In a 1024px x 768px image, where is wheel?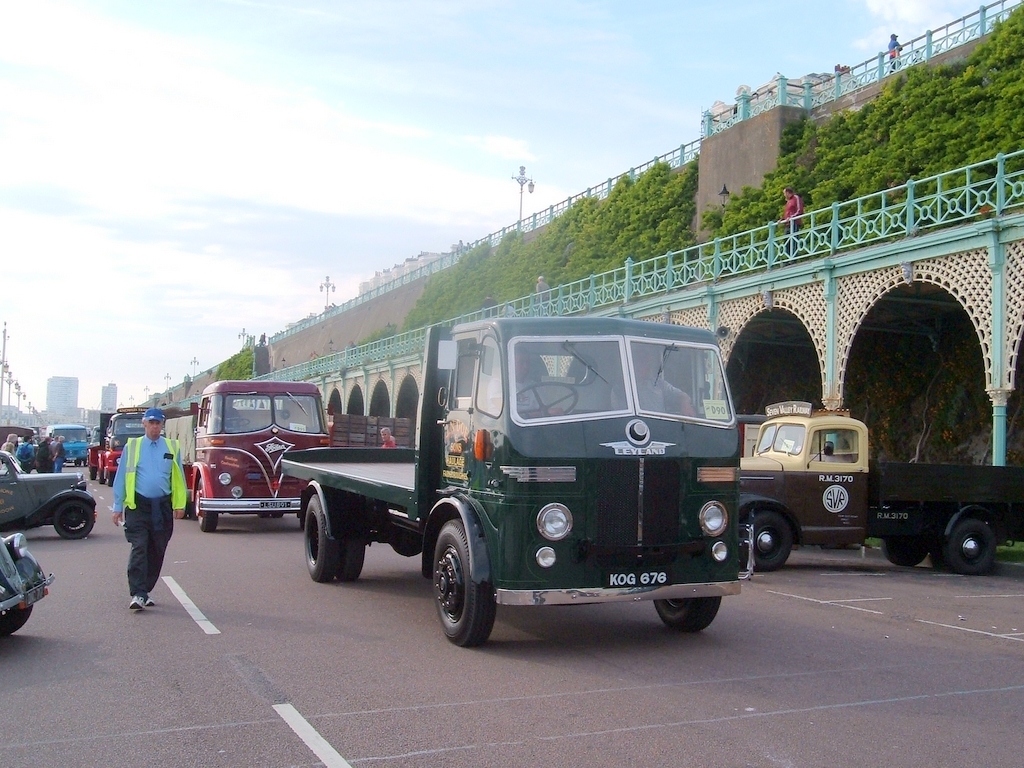
{"left": 655, "top": 598, "right": 719, "bottom": 630}.
